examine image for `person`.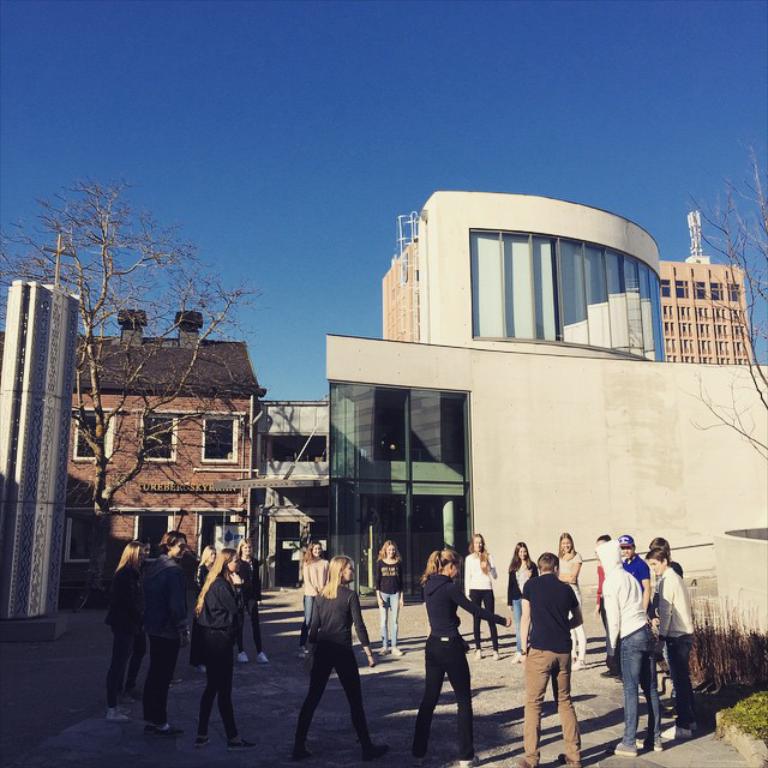
Examination result: select_region(289, 548, 386, 764).
